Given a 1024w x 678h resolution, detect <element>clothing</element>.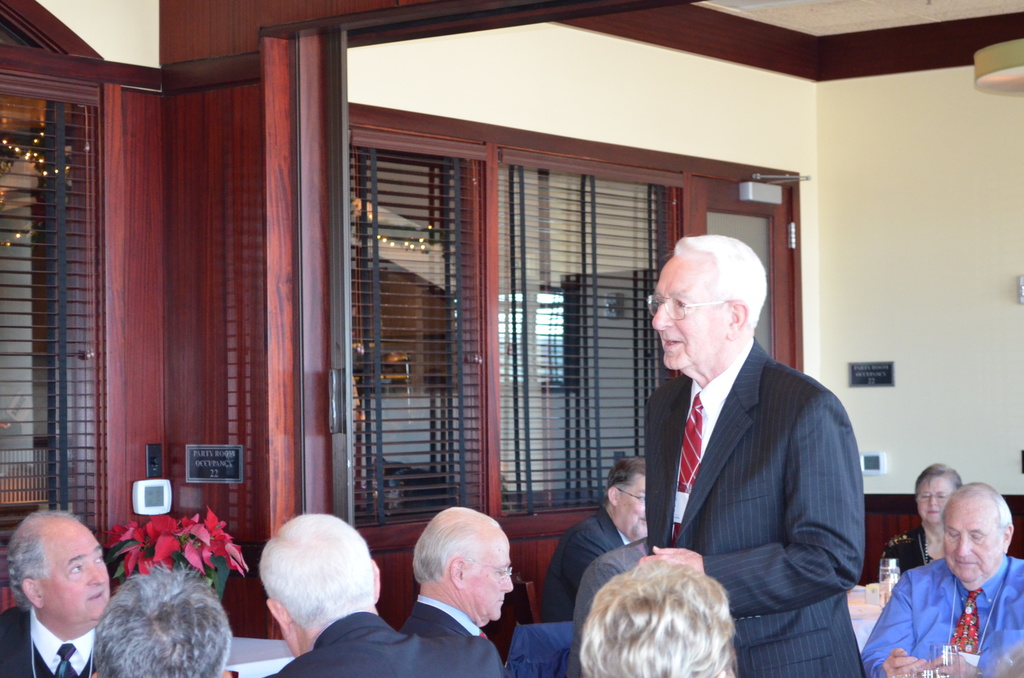
860/556/1023/674.
